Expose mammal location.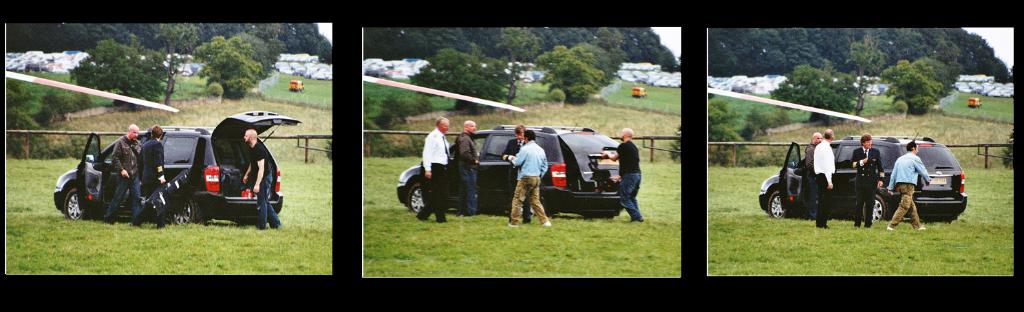
Exposed at [405, 125, 462, 223].
